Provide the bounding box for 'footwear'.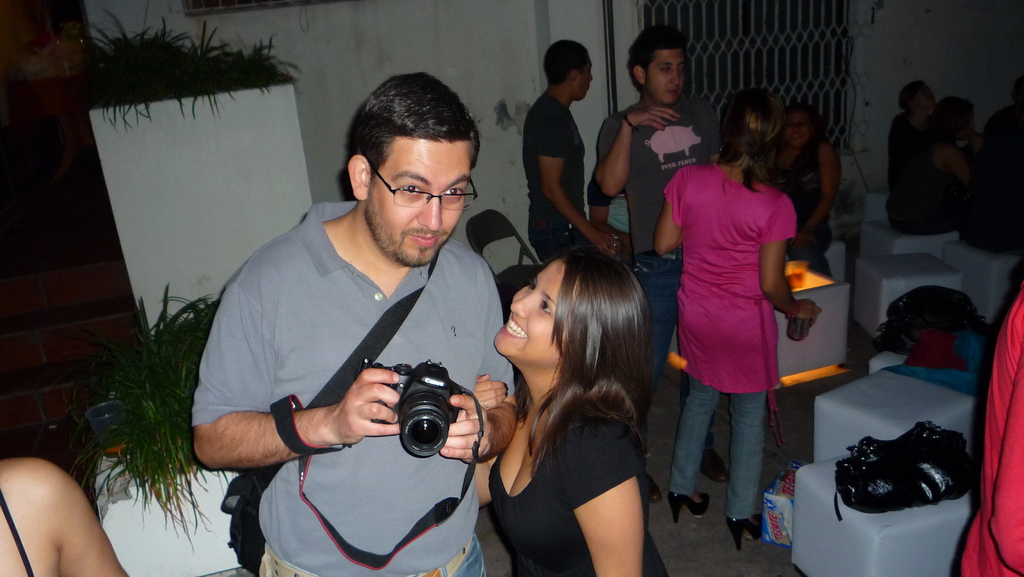
<box>698,448,730,482</box>.
